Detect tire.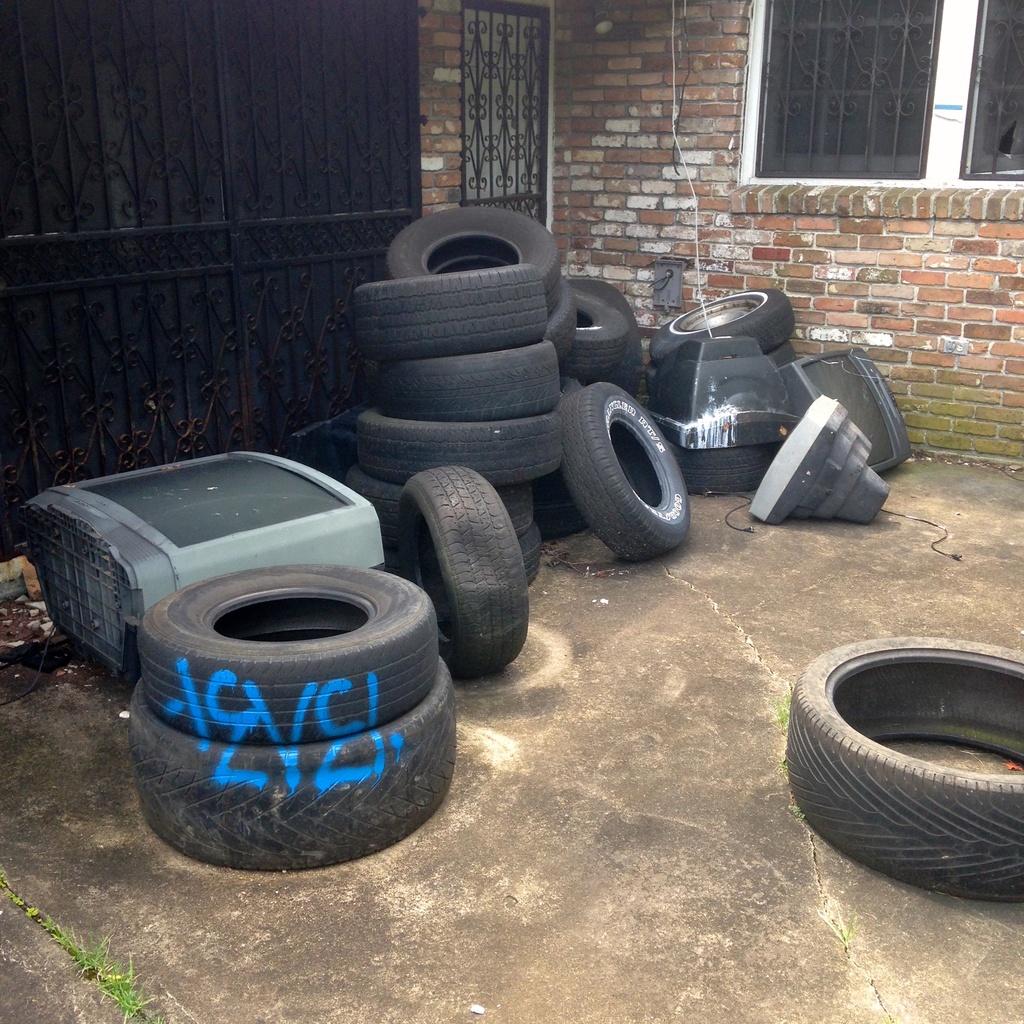
Detected at l=536, t=476, r=590, b=533.
